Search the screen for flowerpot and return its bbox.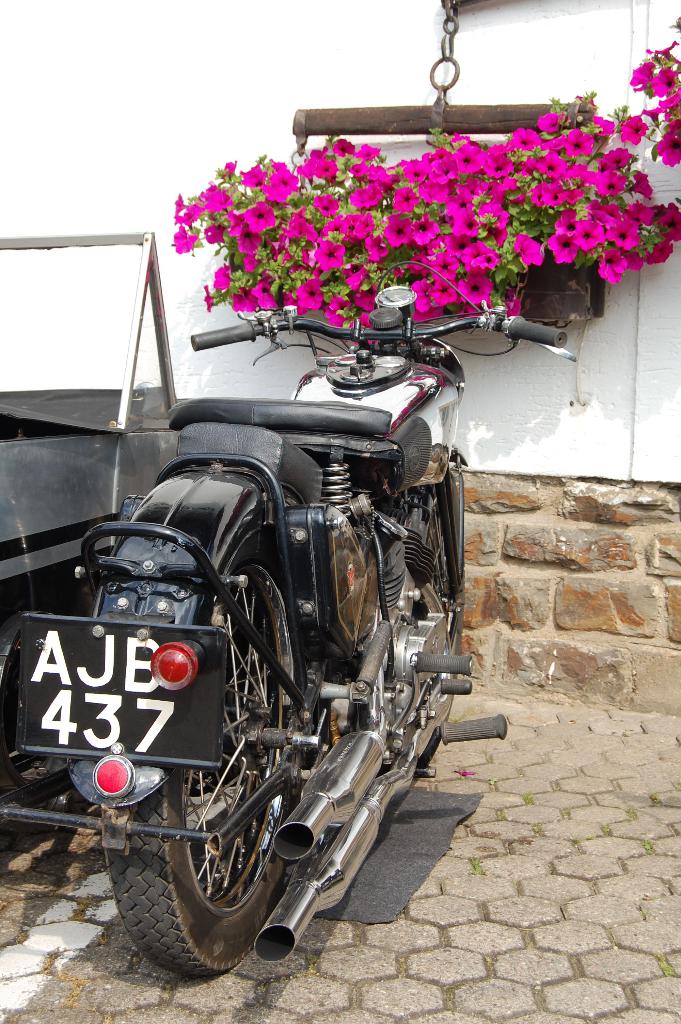
Found: 514,248,596,323.
